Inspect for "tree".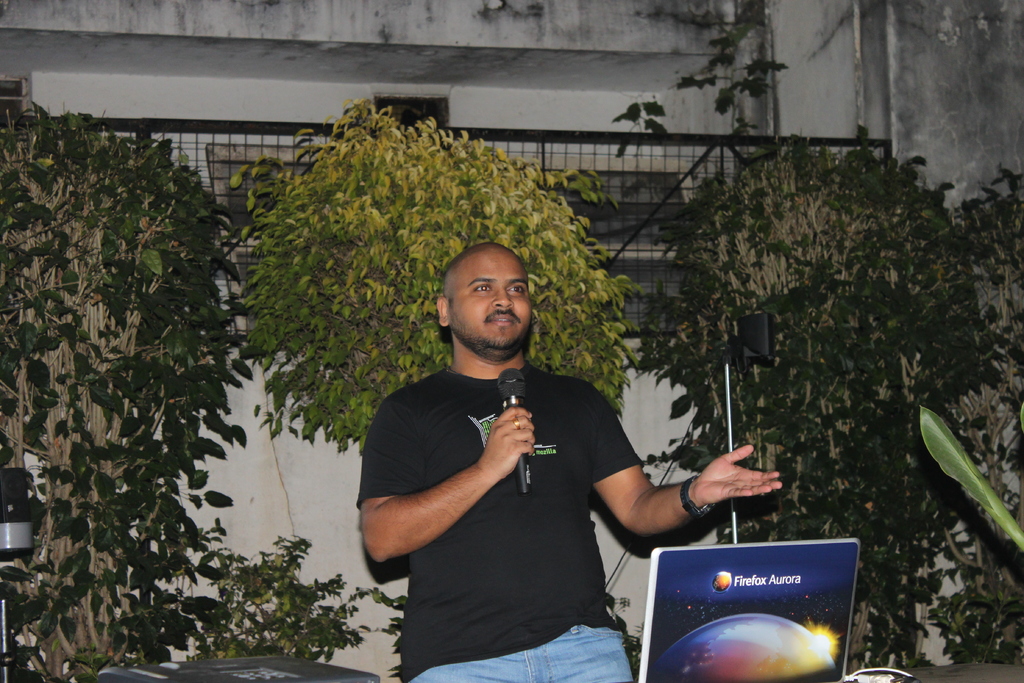
Inspection: [0,107,257,680].
